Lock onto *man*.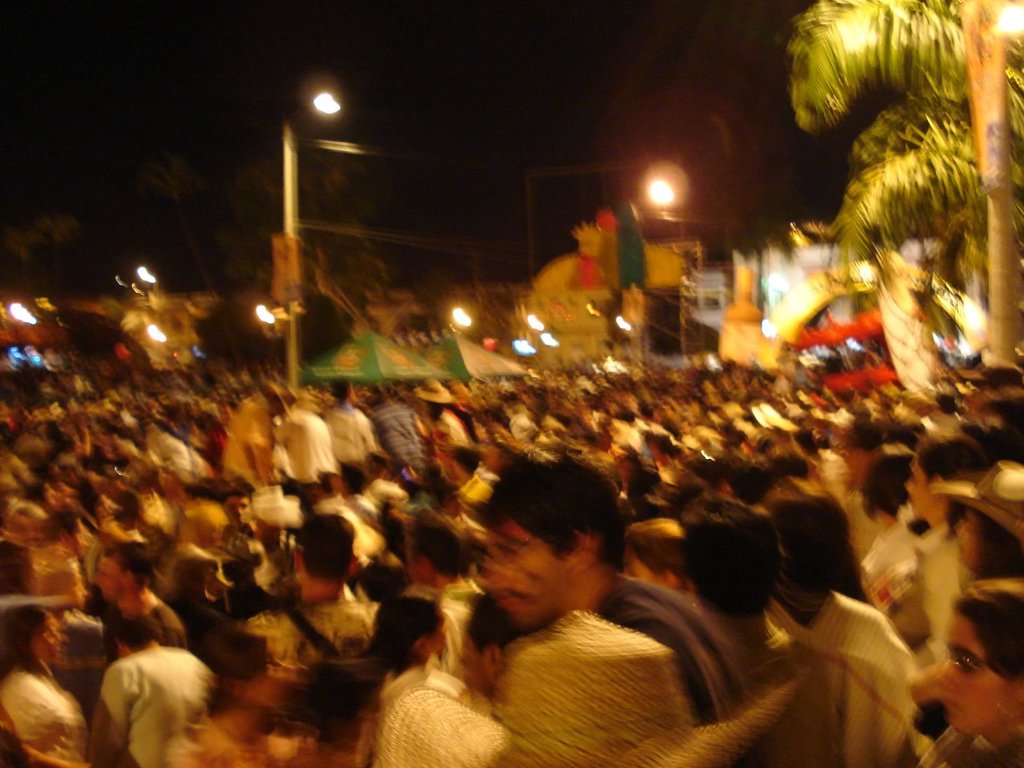
Locked: rect(209, 481, 269, 602).
